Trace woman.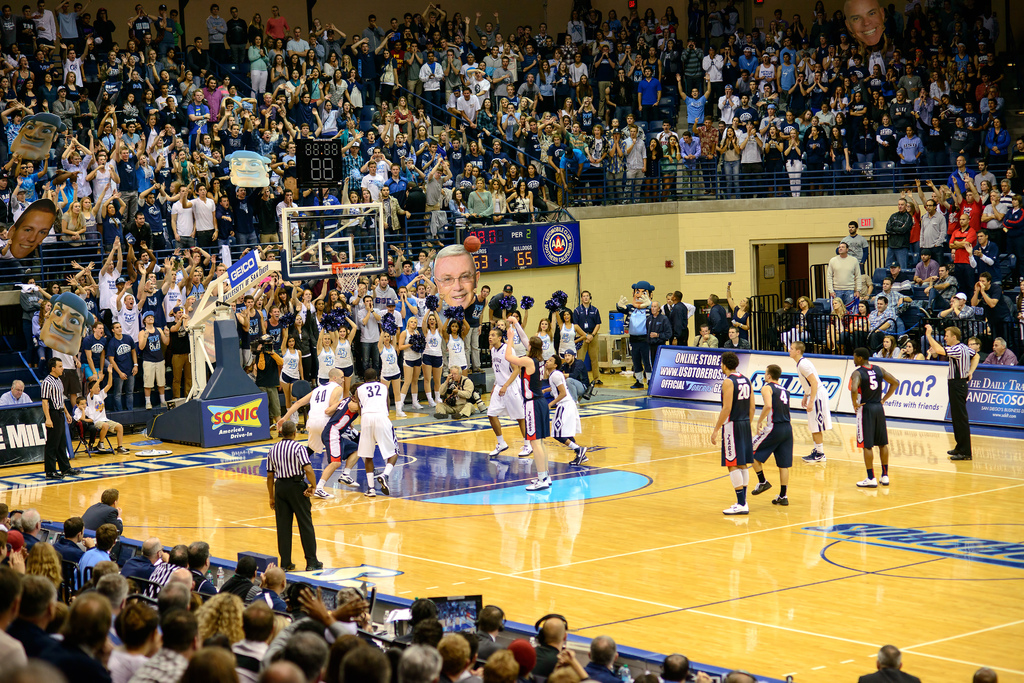
Traced to pyautogui.locateOnScreen(247, 12, 264, 45).
